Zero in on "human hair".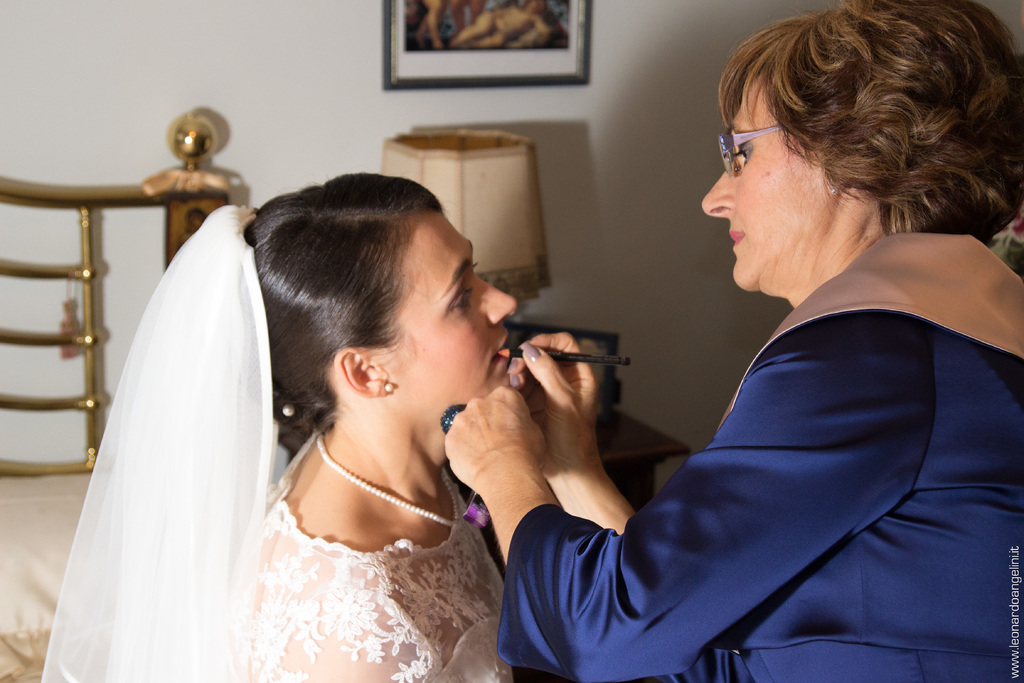
Zeroed in: [724, 1, 1018, 272].
